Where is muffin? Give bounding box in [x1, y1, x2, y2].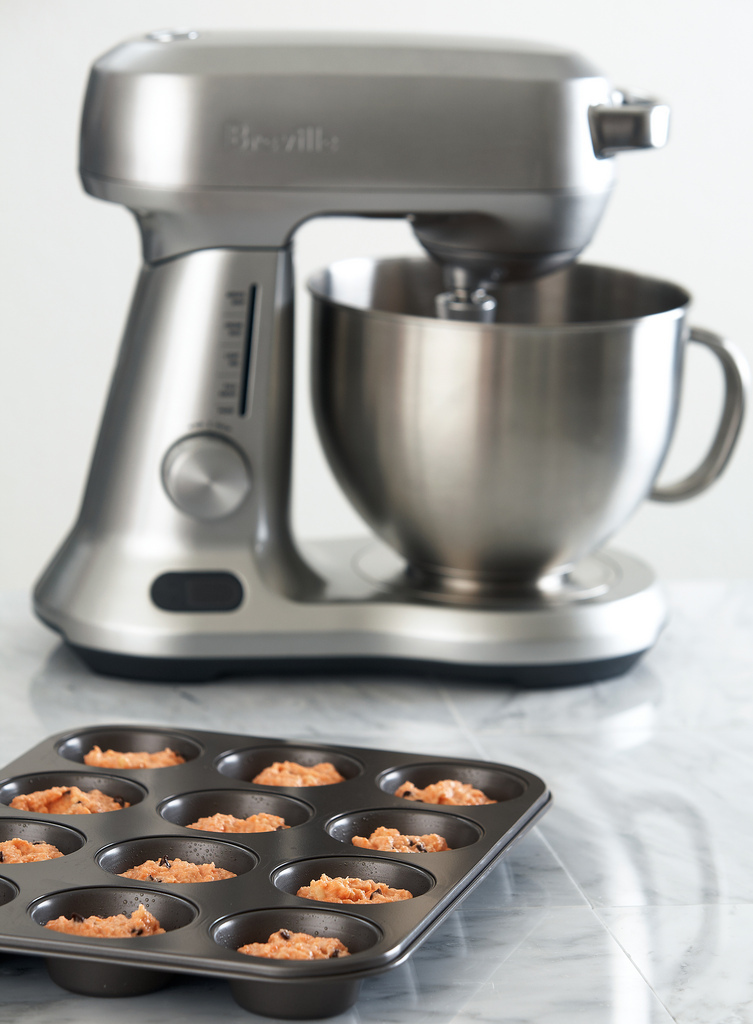
[252, 760, 339, 790].
